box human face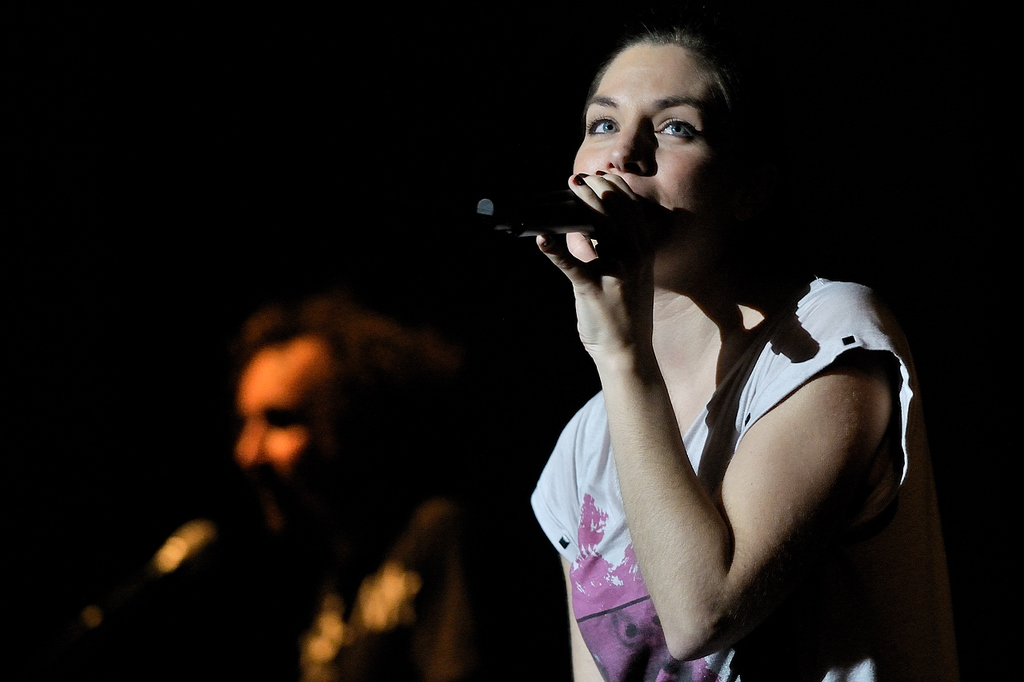
x1=568, y1=44, x2=729, y2=261
